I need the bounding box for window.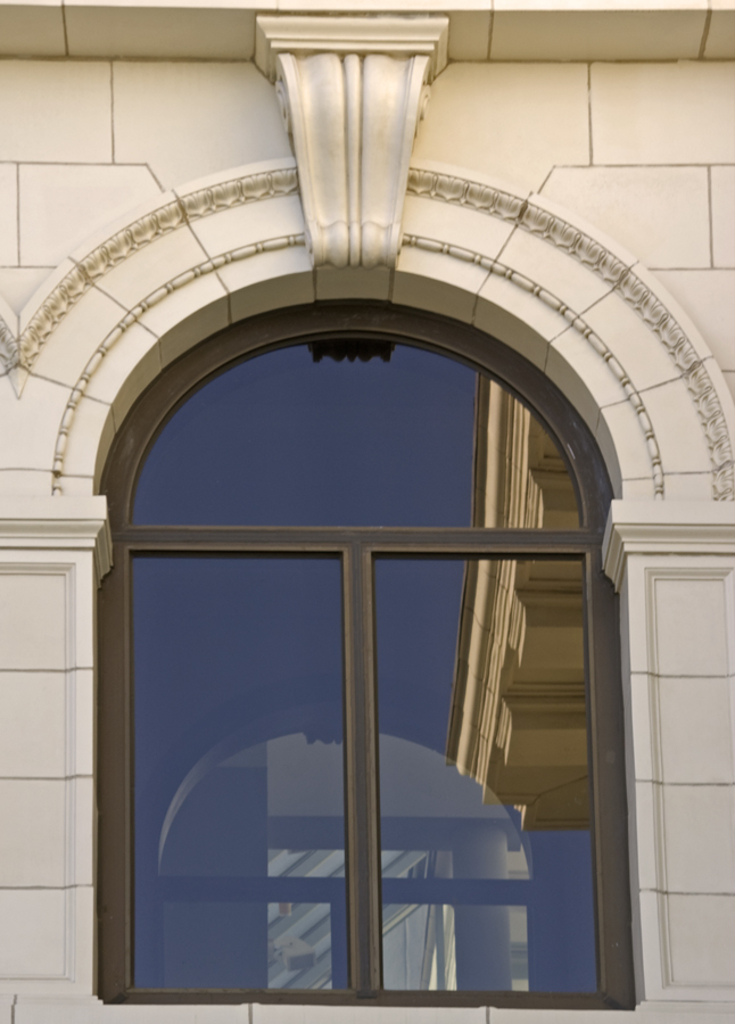
Here it is: (left=47, top=162, right=686, bottom=1000).
